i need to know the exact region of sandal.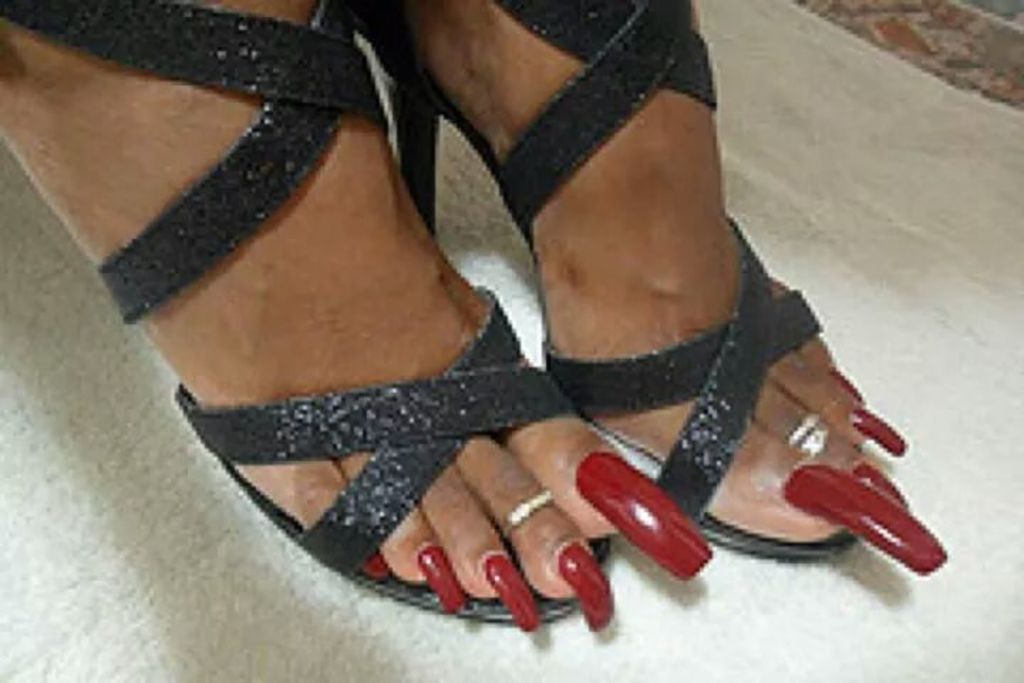
Region: <region>4, 1, 612, 616</region>.
